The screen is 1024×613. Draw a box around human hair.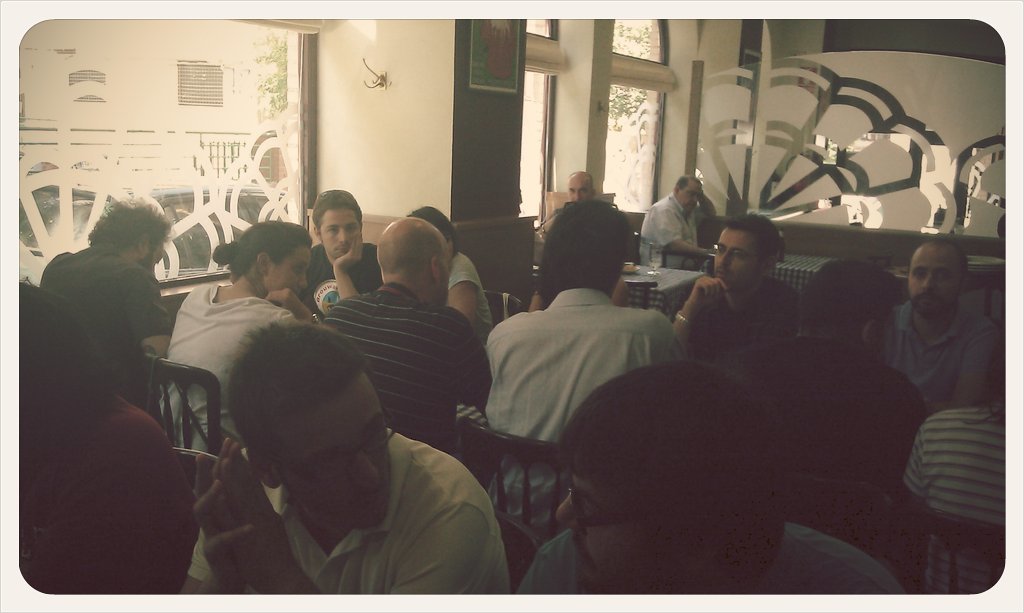
locate(209, 219, 315, 283).
